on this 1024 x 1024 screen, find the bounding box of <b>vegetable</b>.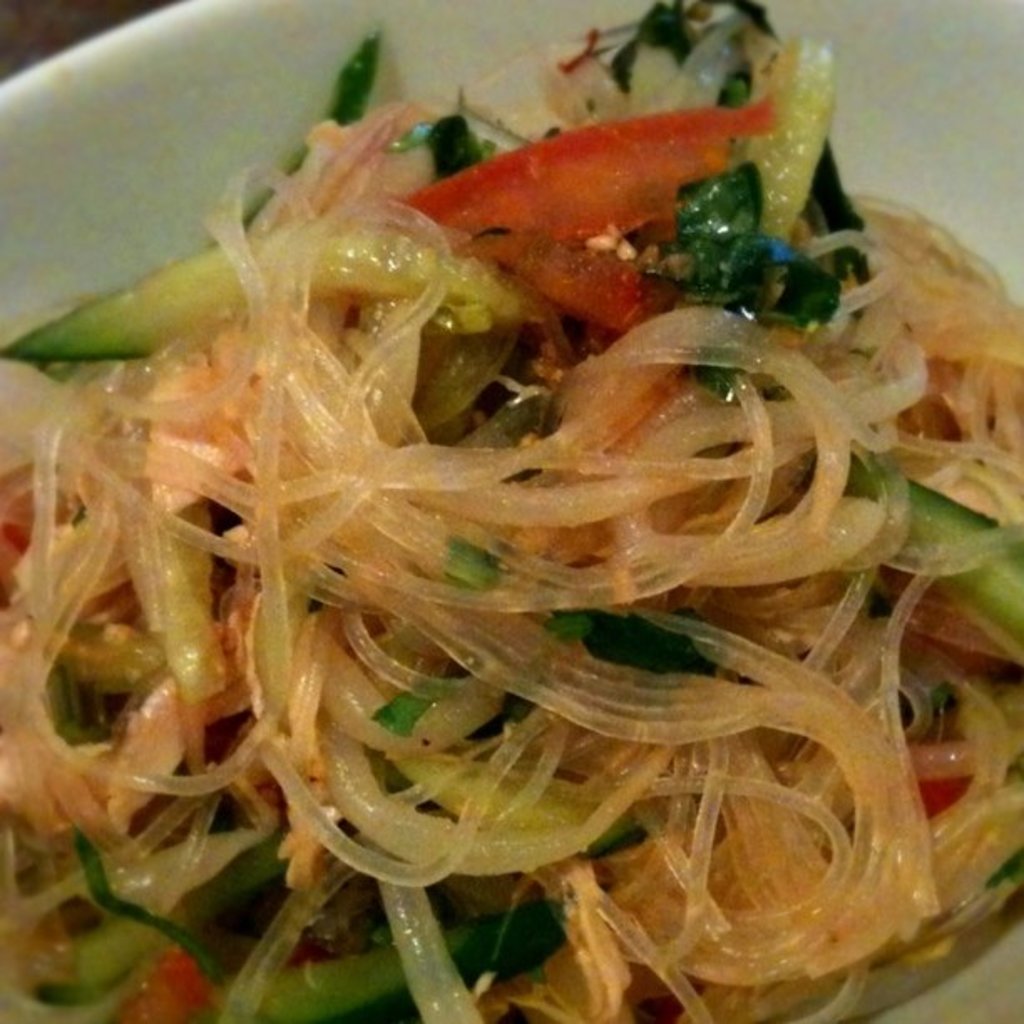
Bounding box: bbox=[837, 442, 1022, 639].
